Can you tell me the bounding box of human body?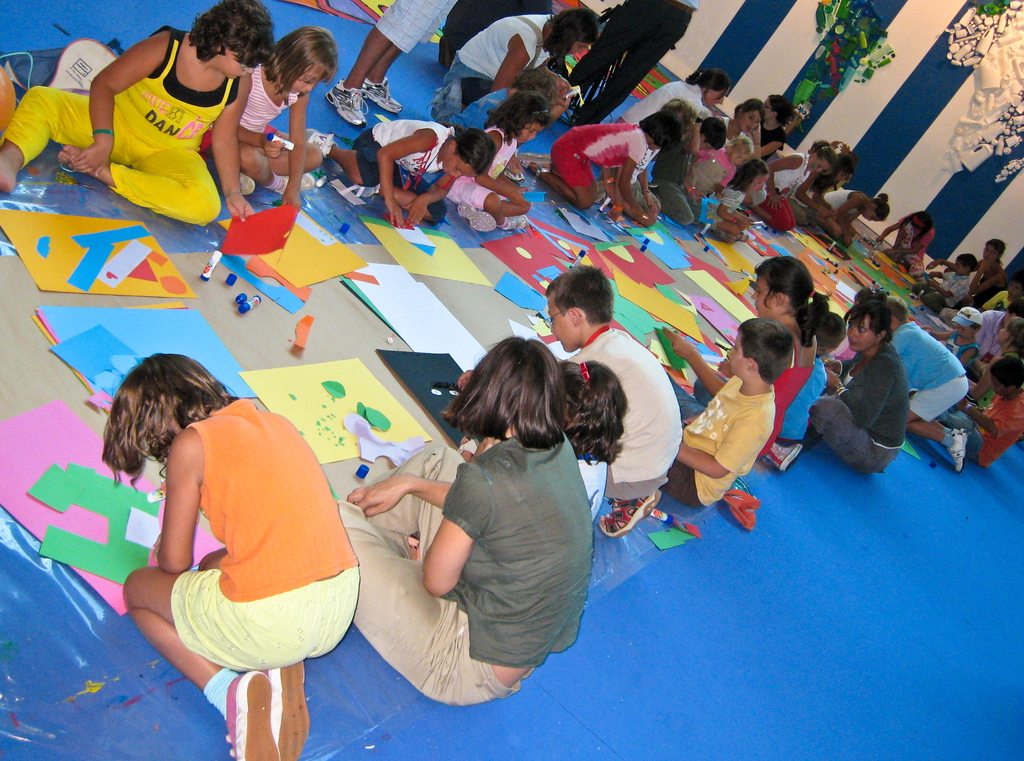
<box>676,259,814,461</box>.
